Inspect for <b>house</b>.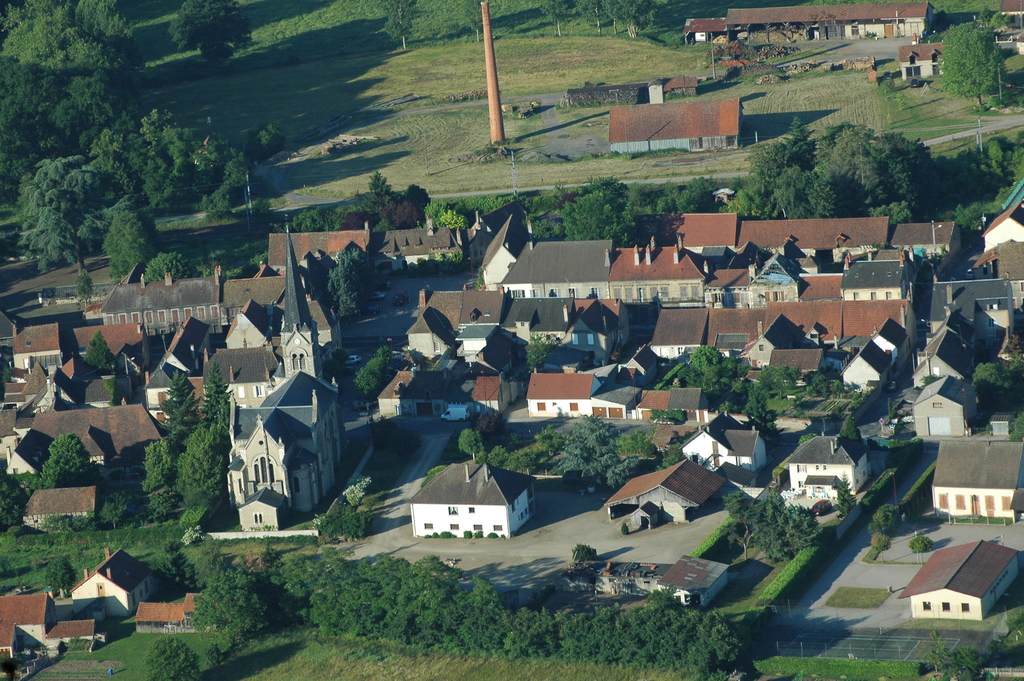
Inspection: [x1=676, y1=408, x2=766, y2=472].
